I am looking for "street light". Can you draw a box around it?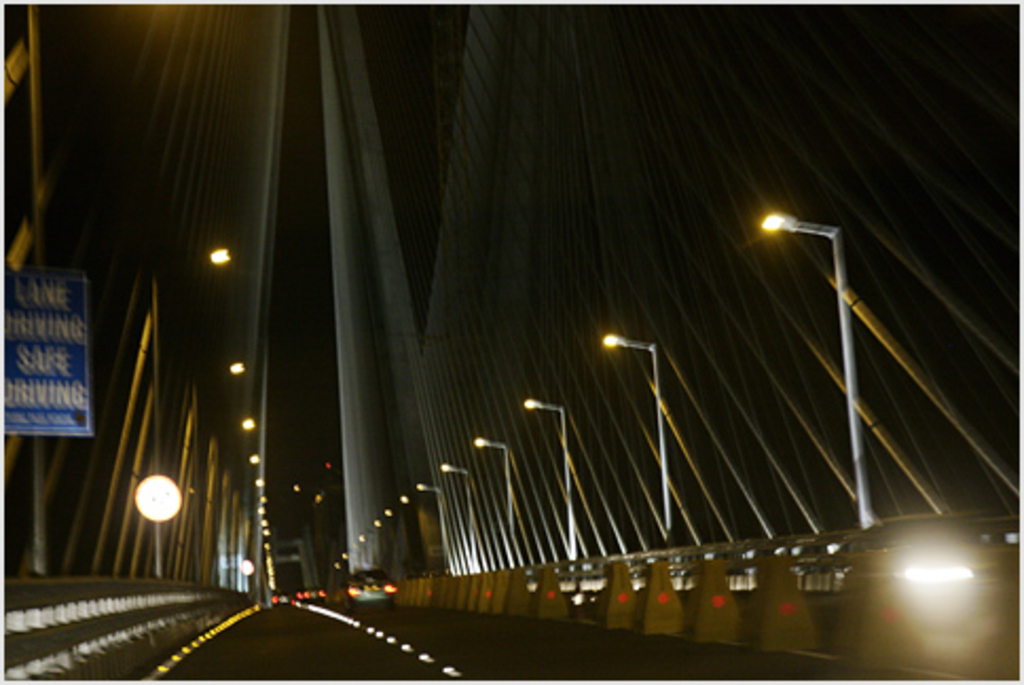
Sure, the bounding box is (left=256, top=516, right=271, bottom=531).
